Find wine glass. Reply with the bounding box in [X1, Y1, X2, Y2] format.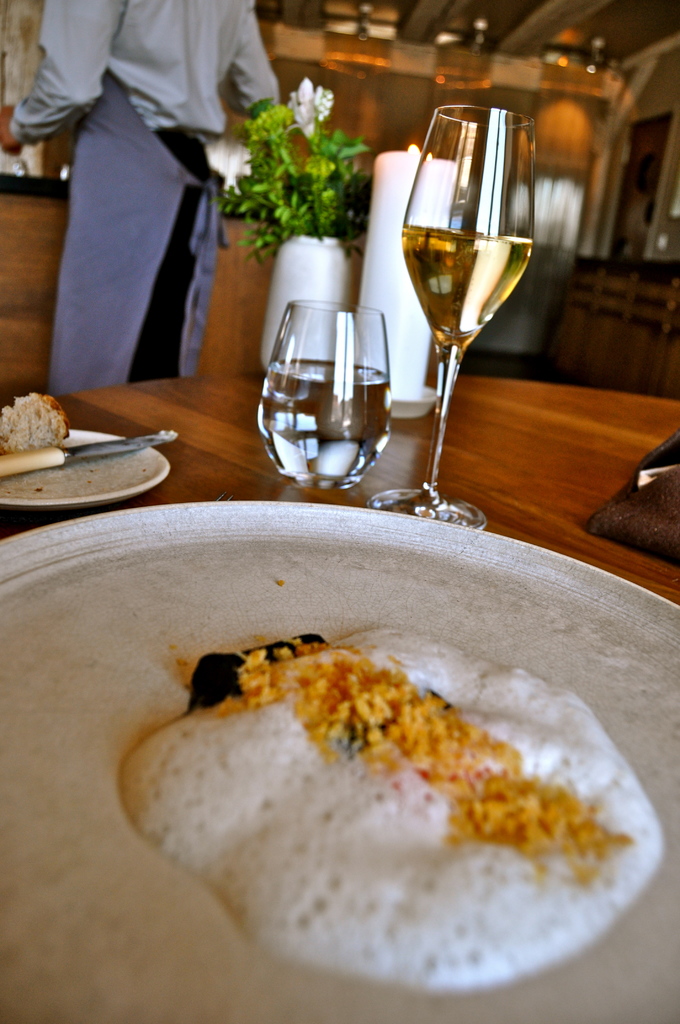
[402, 102, 540, 519].
